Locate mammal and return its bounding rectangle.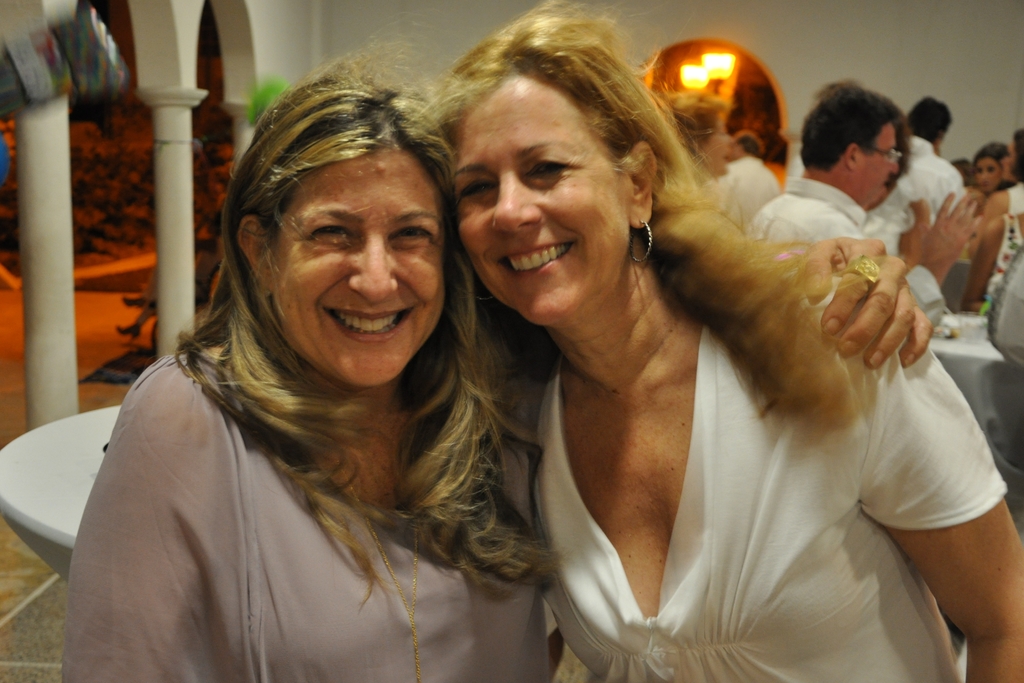
(left=744, top=80, right=979, bottom=332).
